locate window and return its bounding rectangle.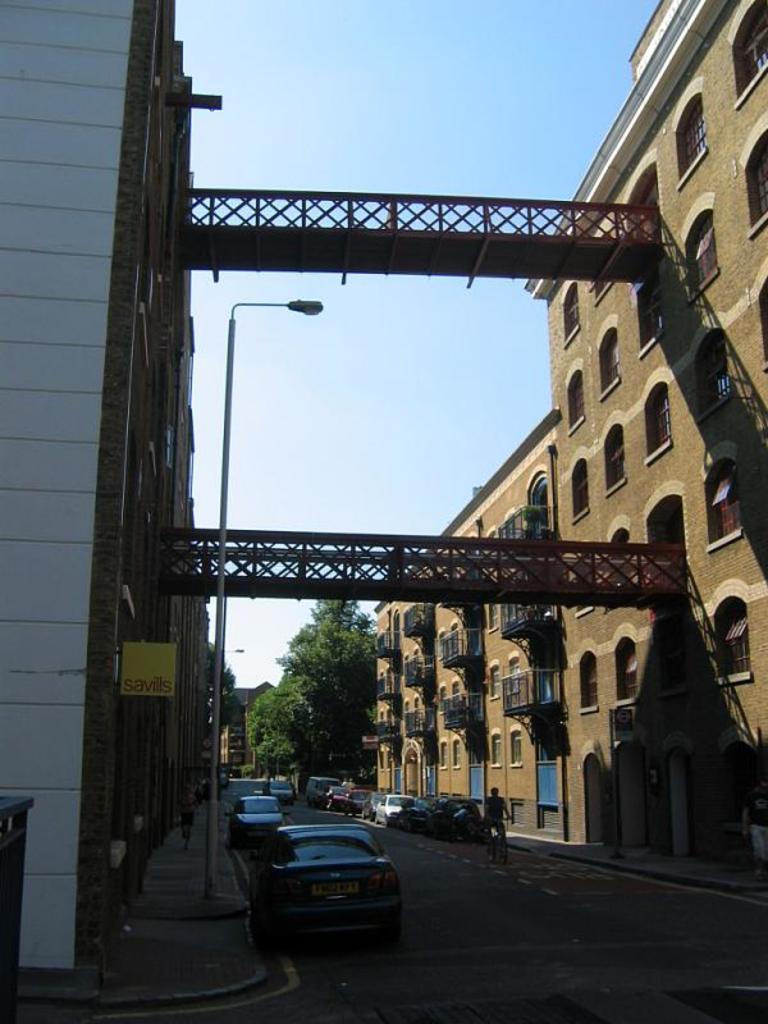
region(449, 736, 461, 771).
